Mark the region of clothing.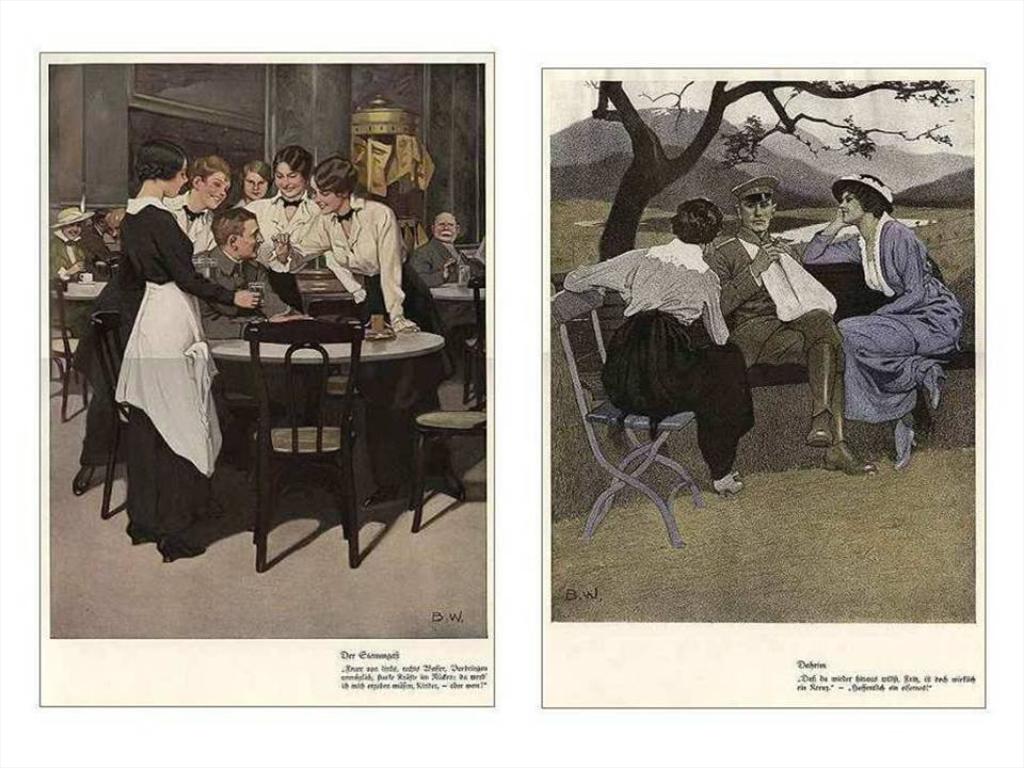
Region: <box>412,231,471,383</box>.
